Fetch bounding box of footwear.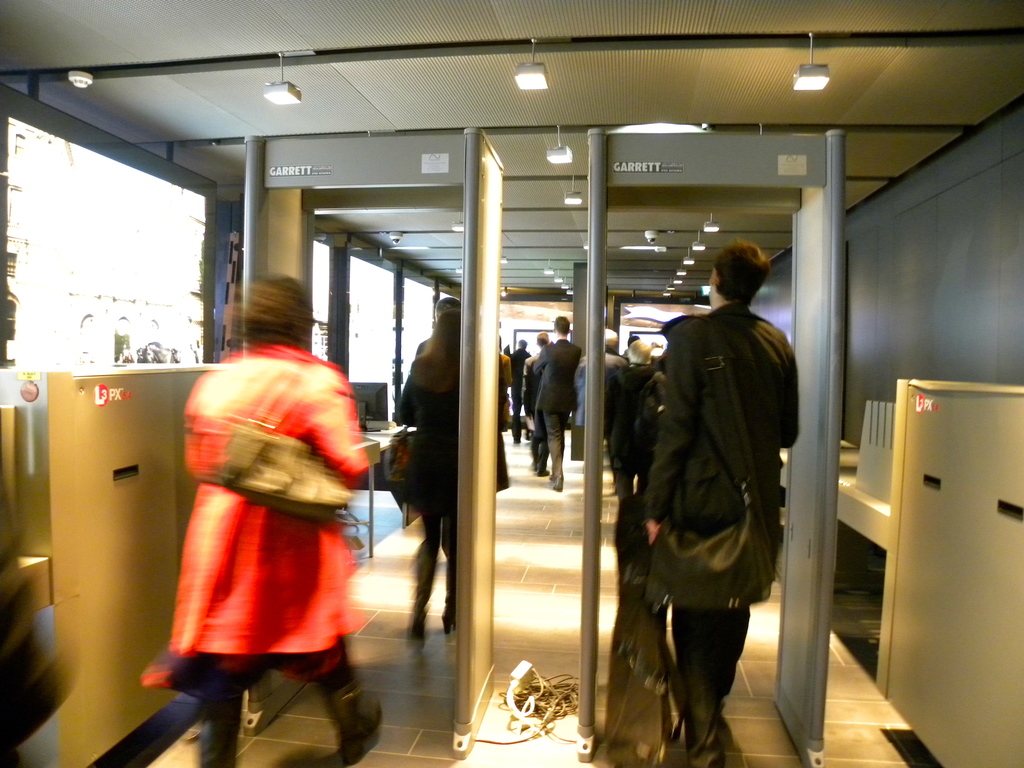
Bbox: [536, 468, 548, 475].
